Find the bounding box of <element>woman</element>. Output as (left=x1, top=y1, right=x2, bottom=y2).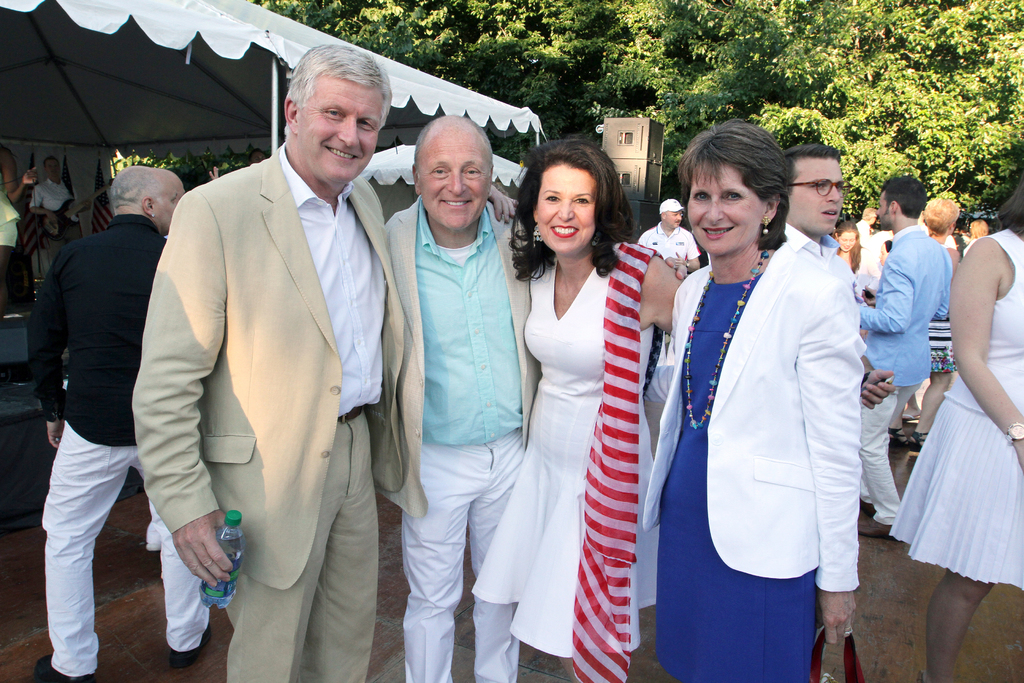
(left=831, top=220, right=885, bottom=294).
